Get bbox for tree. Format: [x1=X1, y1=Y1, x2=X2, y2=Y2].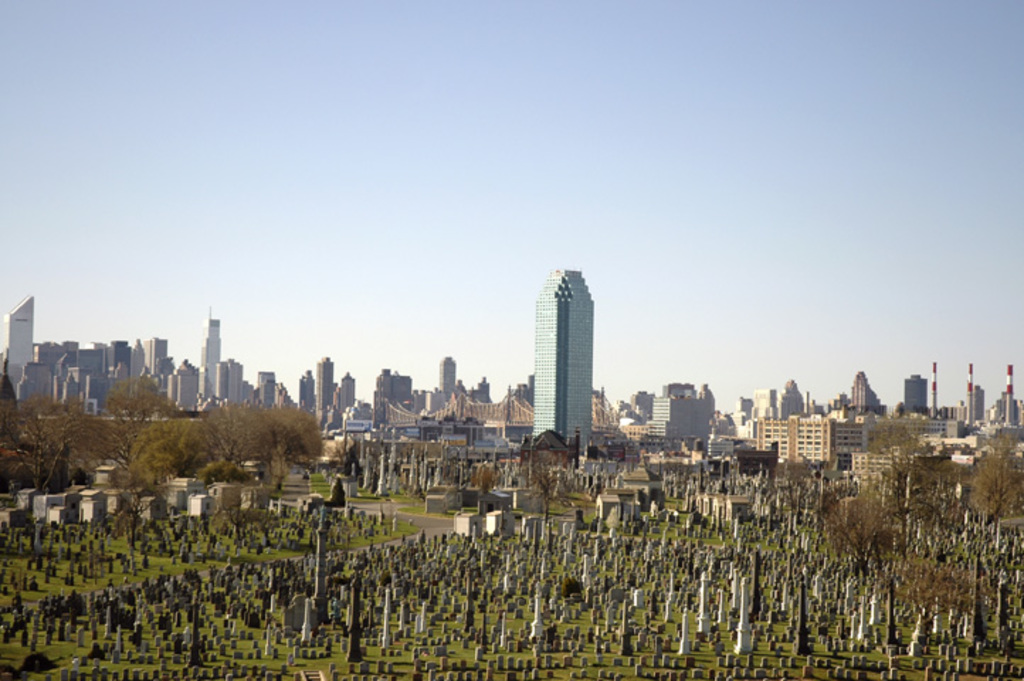
[x1=901, y1=545, x2=983, y2=654].
